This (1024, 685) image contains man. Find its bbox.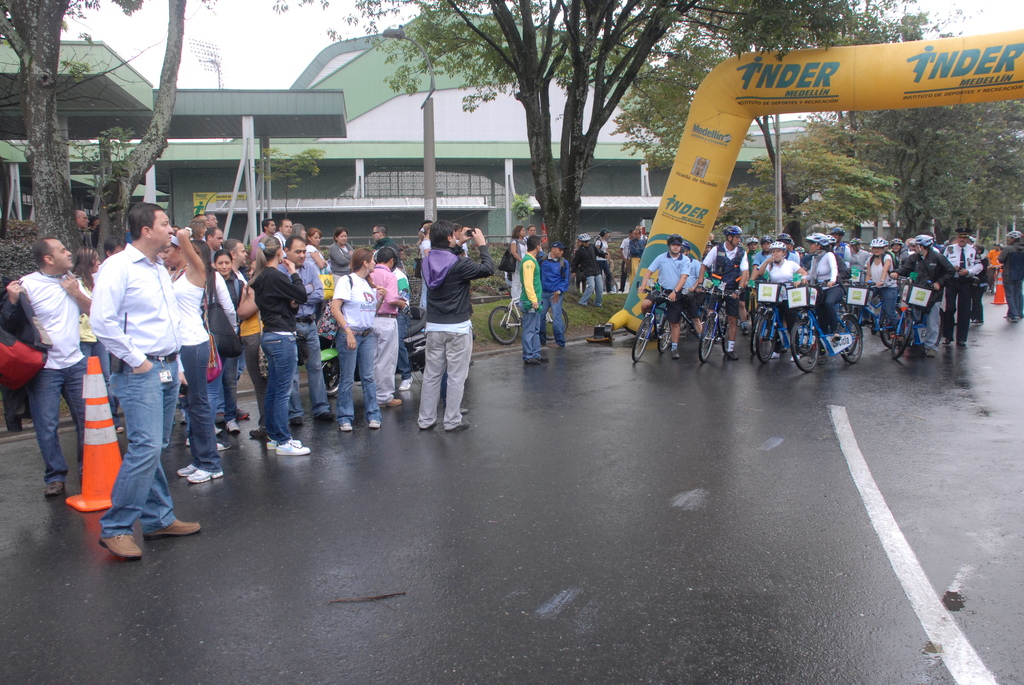
box(828, 227, 850, 267).
